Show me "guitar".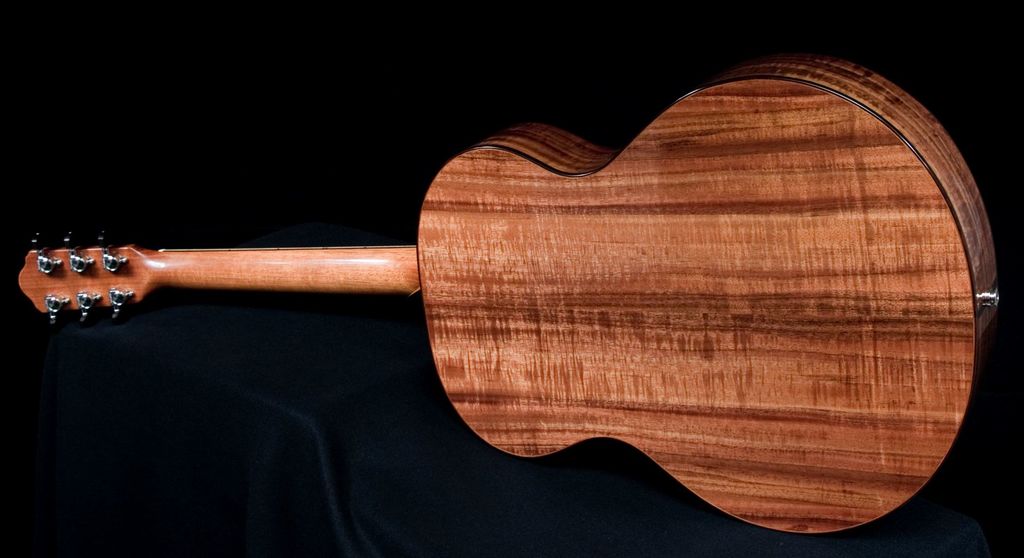
"guitar" is here: box(64, 11, 974, 553).
